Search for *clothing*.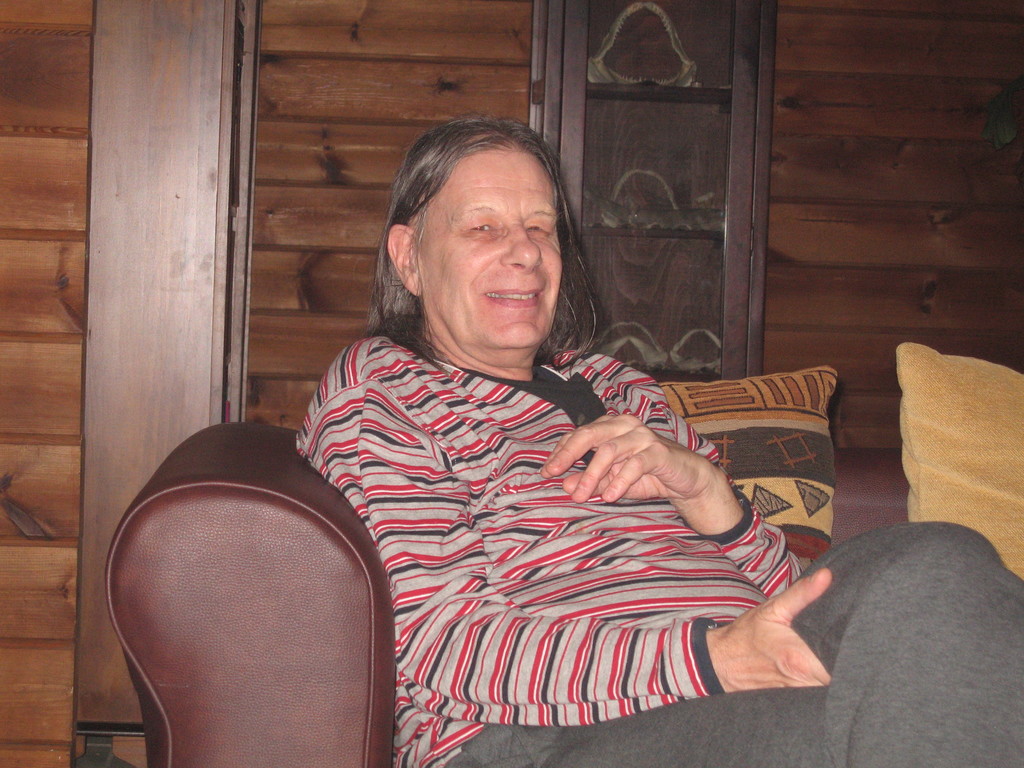
Found at <region>448, 517, 1023, 767</region>.
